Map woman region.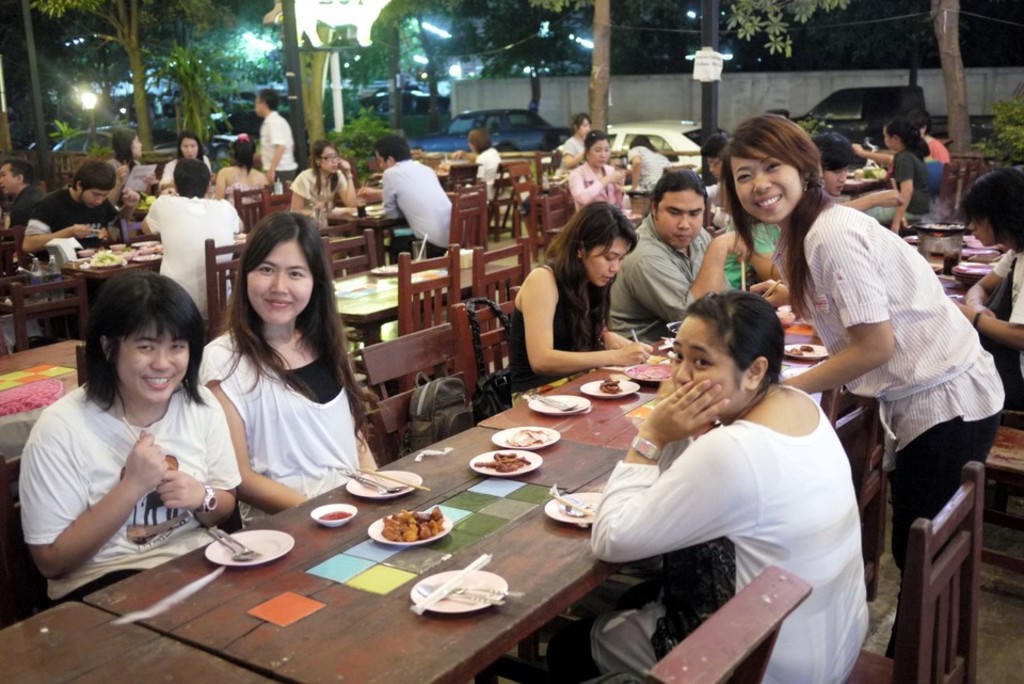
Mapped to rect(103, 129, 157, 203).
